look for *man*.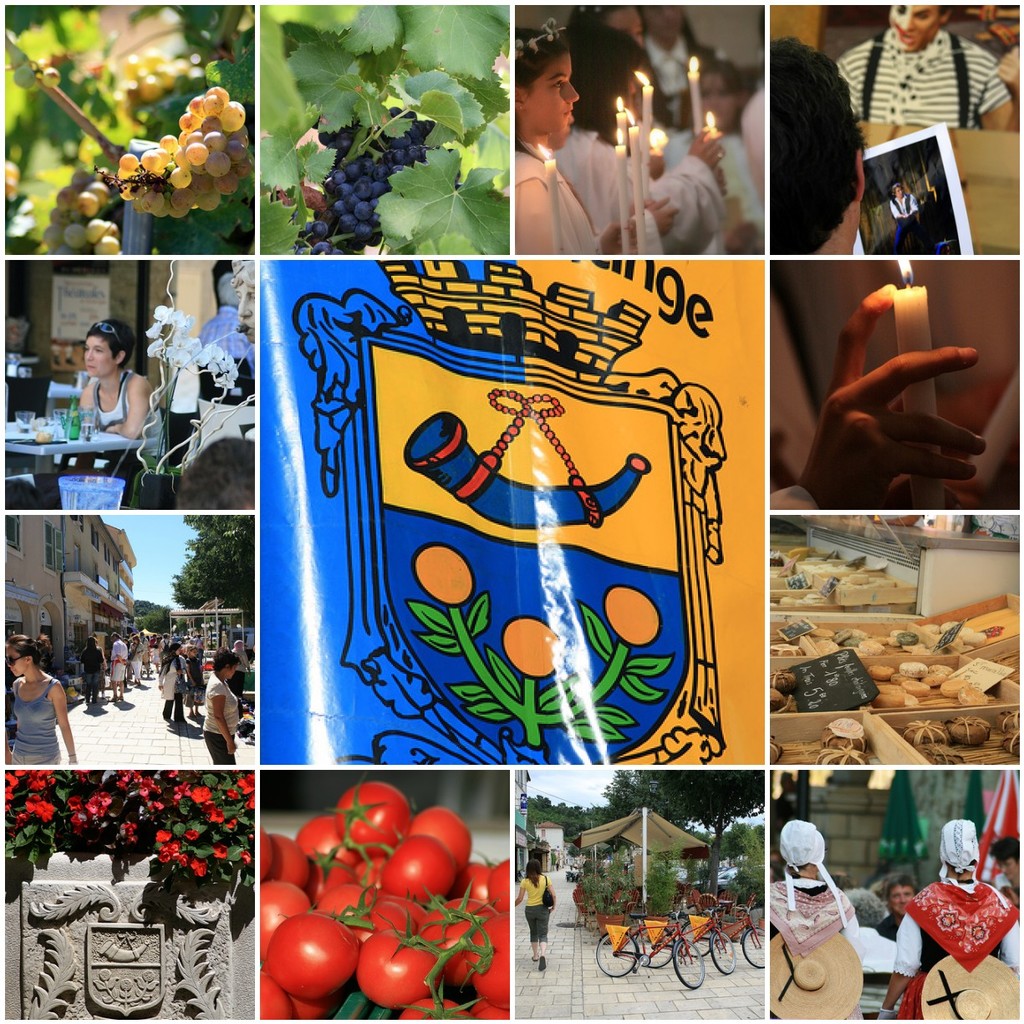
Found: 834, 1, 1013, 126.
